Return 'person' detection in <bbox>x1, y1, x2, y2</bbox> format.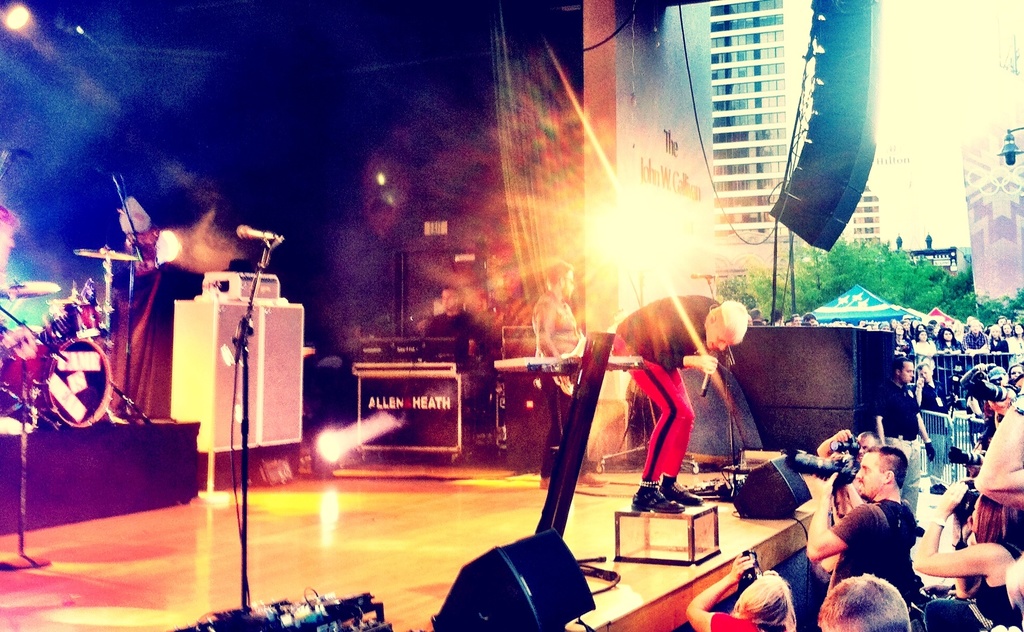
<bbox>817, 580, 913, 631</bbox>.
